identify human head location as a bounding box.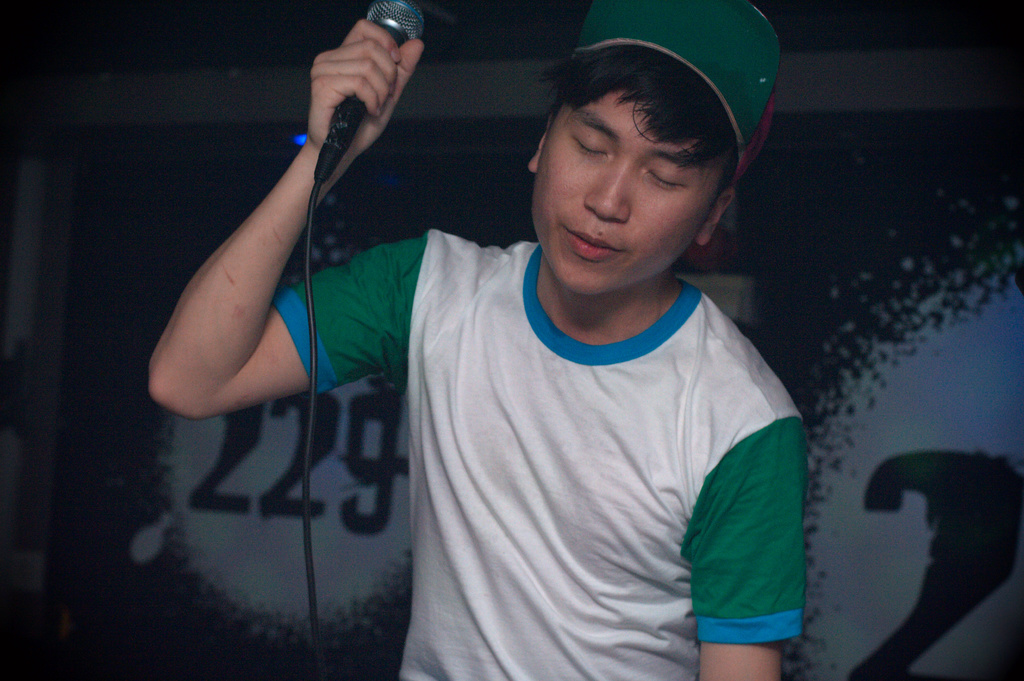
[x1=526, y1=37, x2=753, y2=268].
